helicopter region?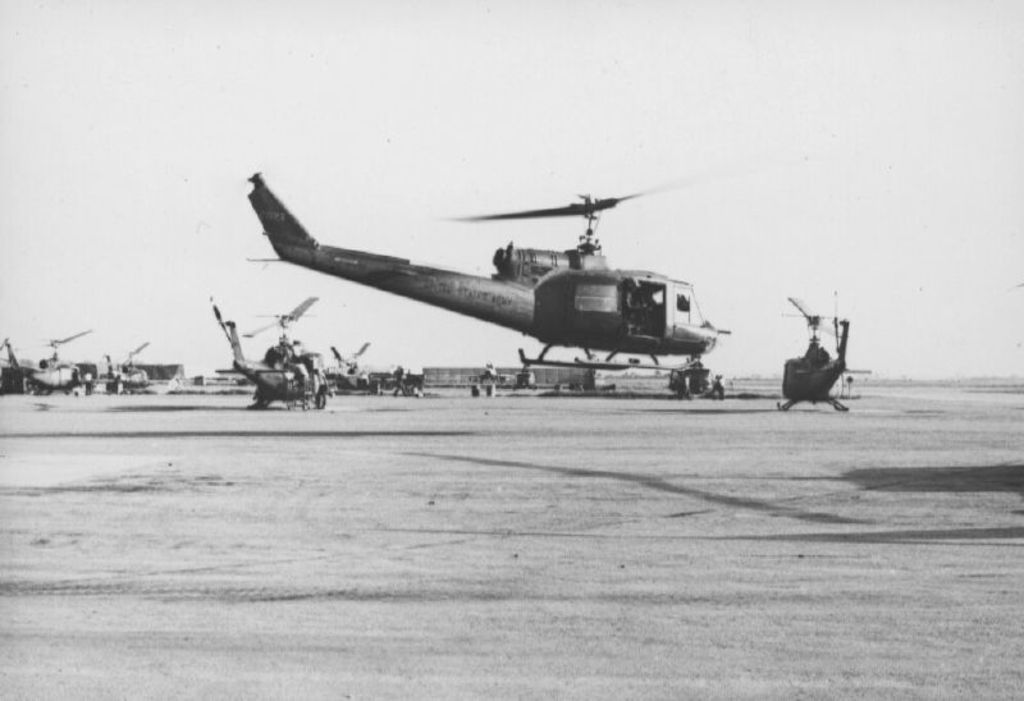
96:345:154:394
